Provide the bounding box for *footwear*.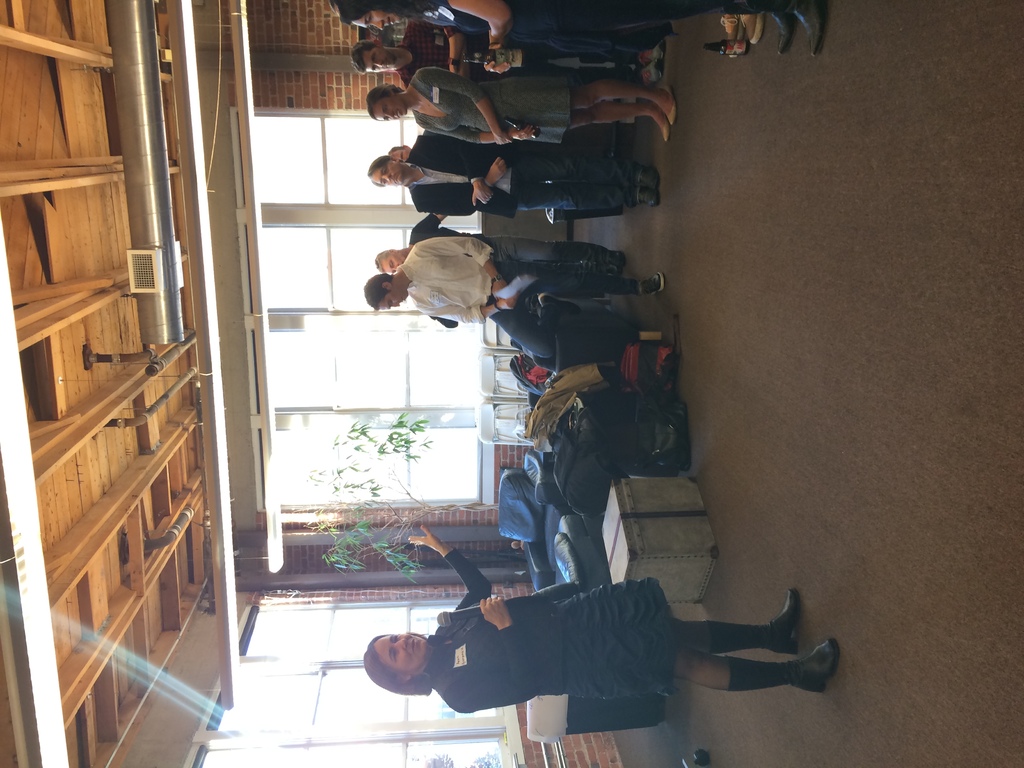
rect(785, 637, 833, 692).
